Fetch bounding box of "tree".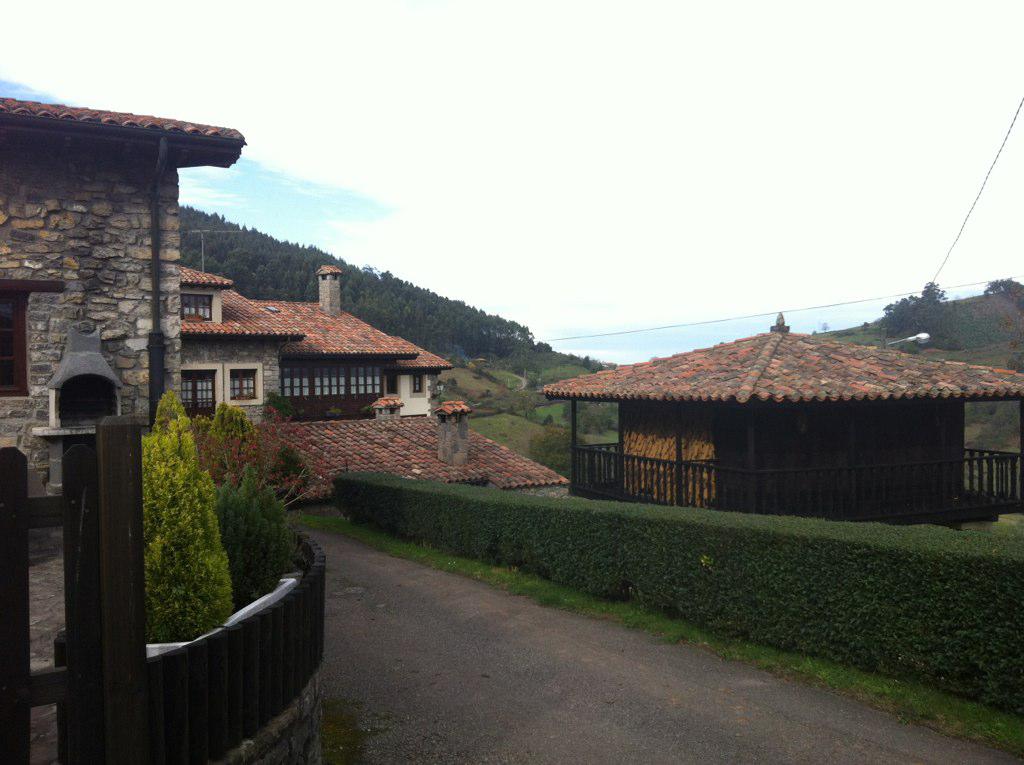
Bbox: bbox=(527, 433, 605, 477).
